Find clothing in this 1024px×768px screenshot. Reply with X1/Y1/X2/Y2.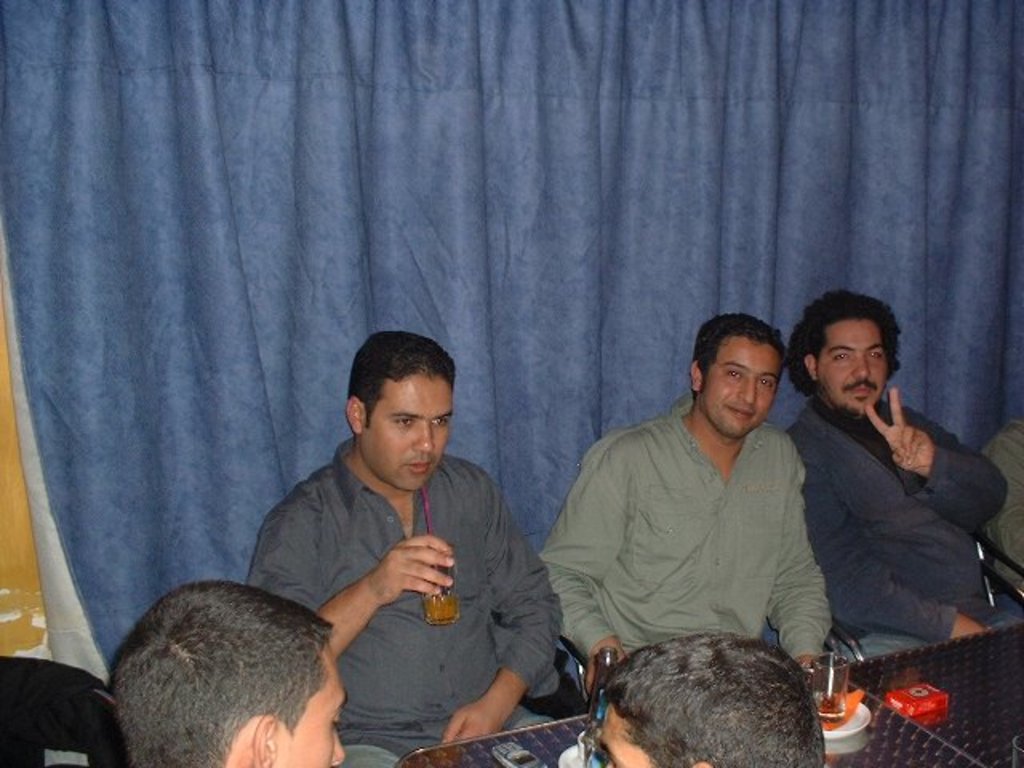
776/394/1022/664.
